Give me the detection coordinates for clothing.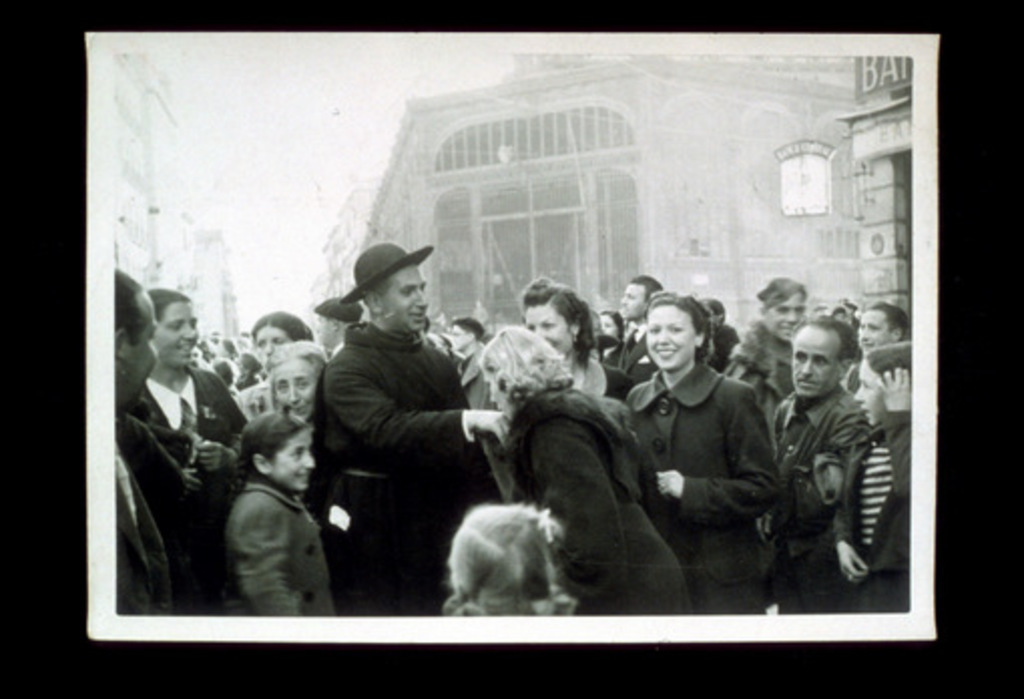
[x1=223, y1=472, x2=341, y2=627].
